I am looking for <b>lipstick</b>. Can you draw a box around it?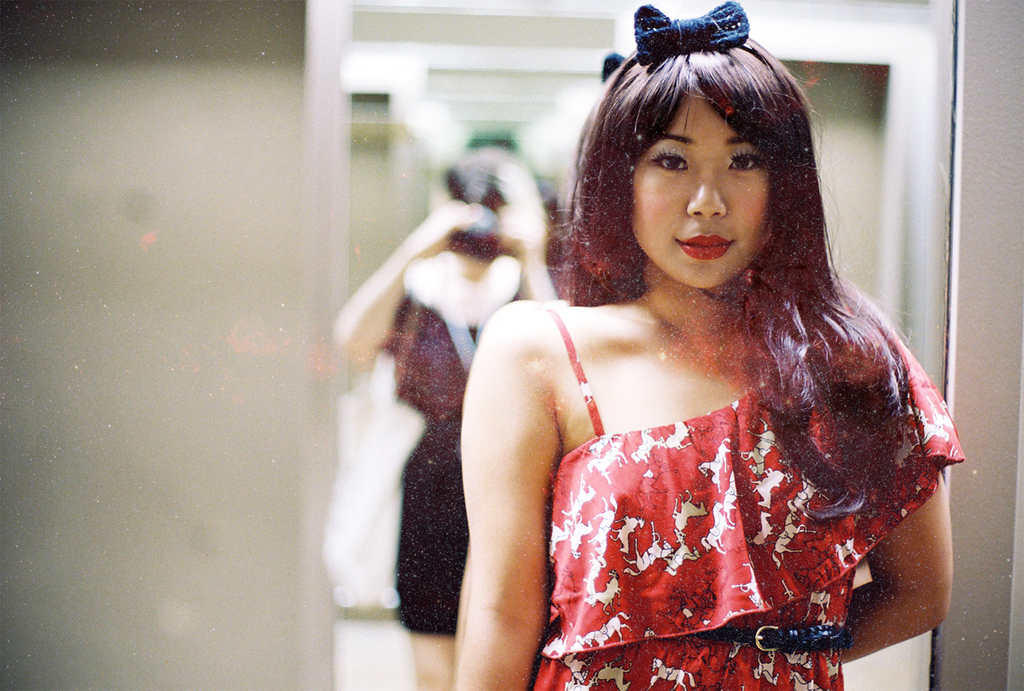
Sure, the bounding box is box(674, 234, 731, 256).
